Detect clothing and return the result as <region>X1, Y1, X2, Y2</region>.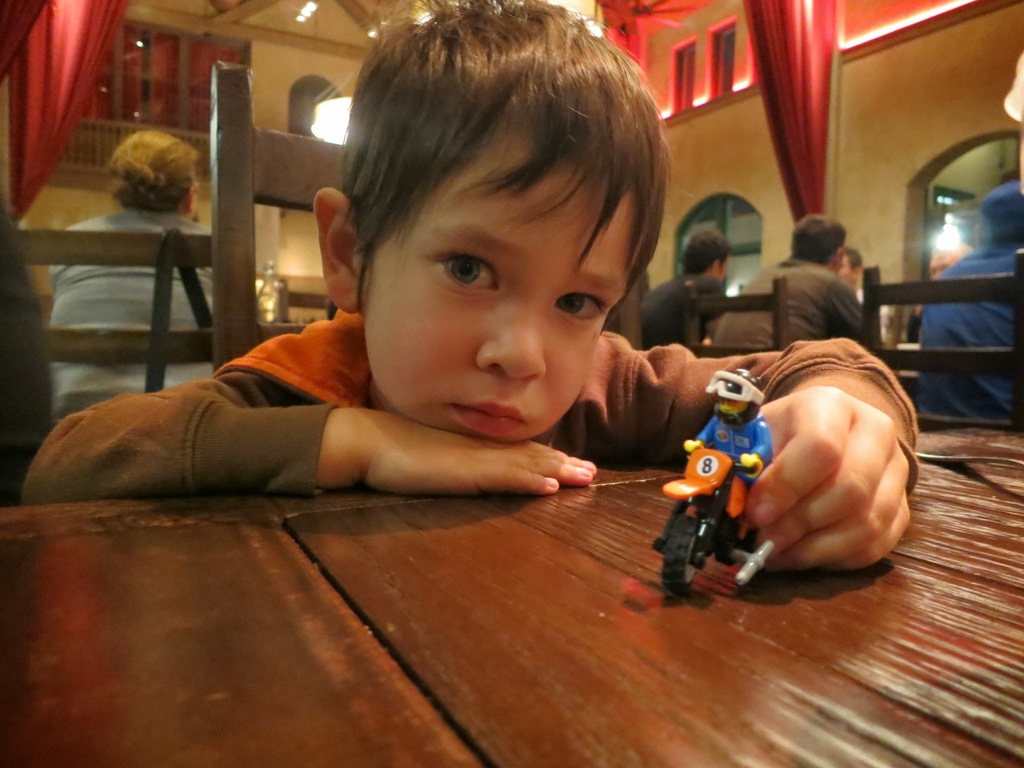
<region>4, 312, 933, 504</region>.
